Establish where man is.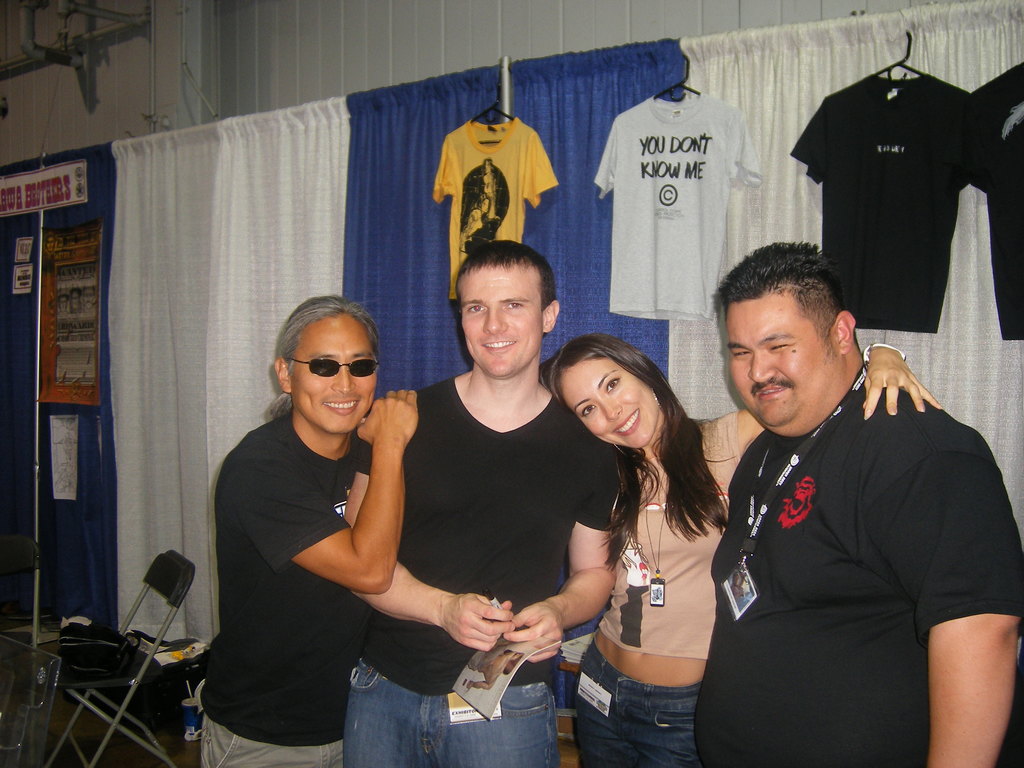
Established at crop(679, 232, 1023, 760).
